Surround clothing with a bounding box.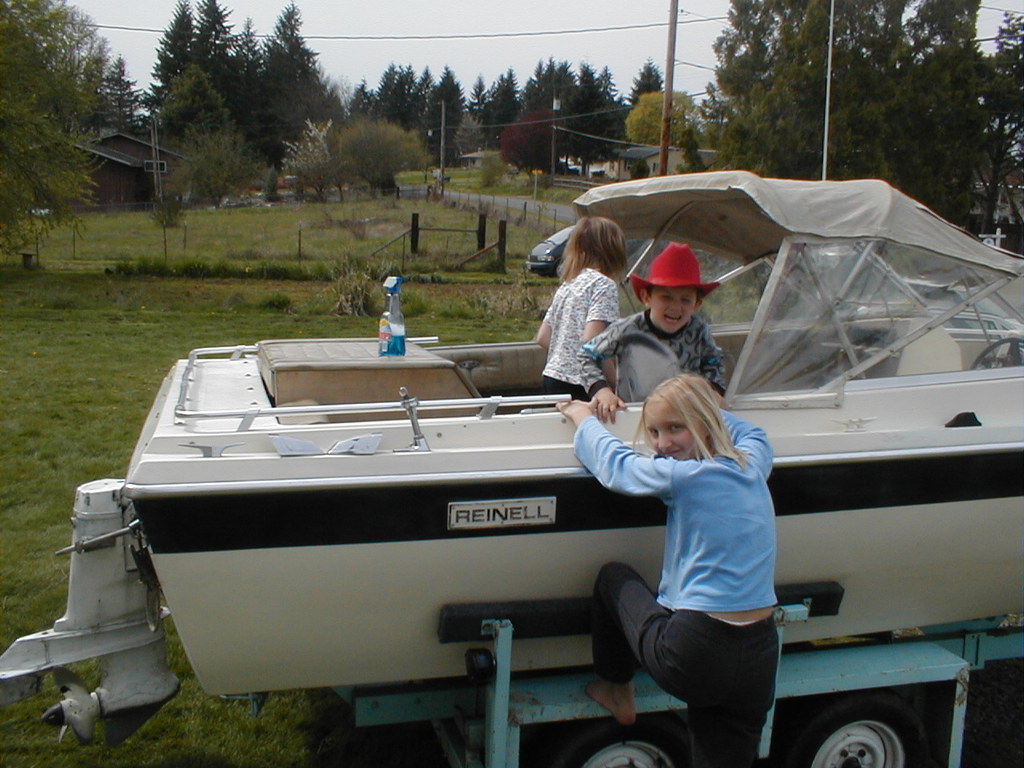
Rect(543, 264, 619, 404).
